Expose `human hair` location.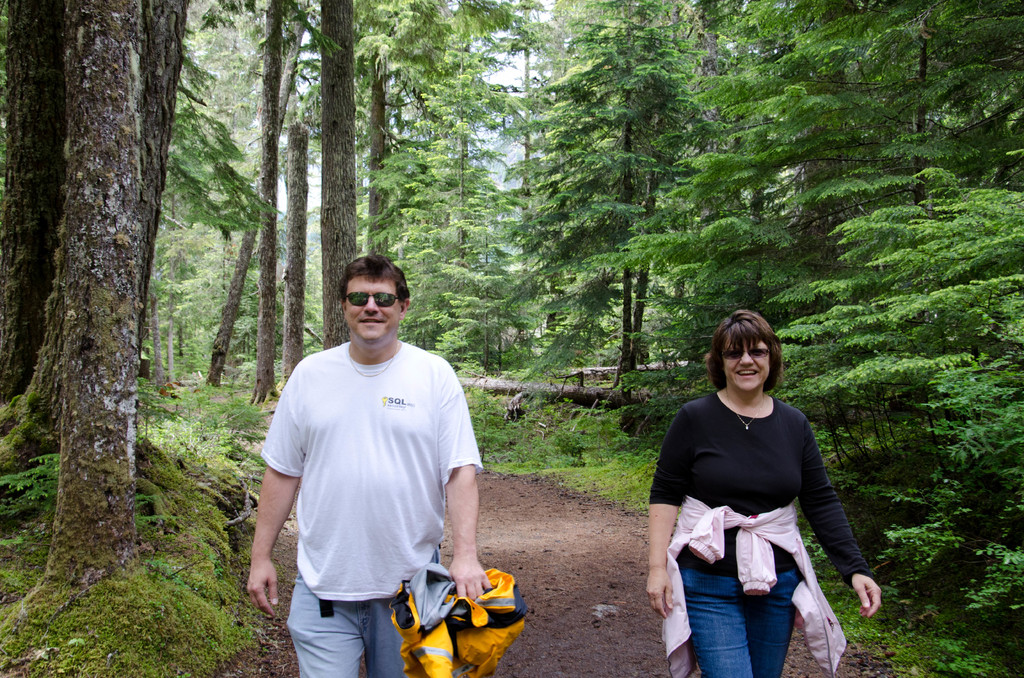
Exposed at [x1=339, y1=253, x2=409, y2=302].
